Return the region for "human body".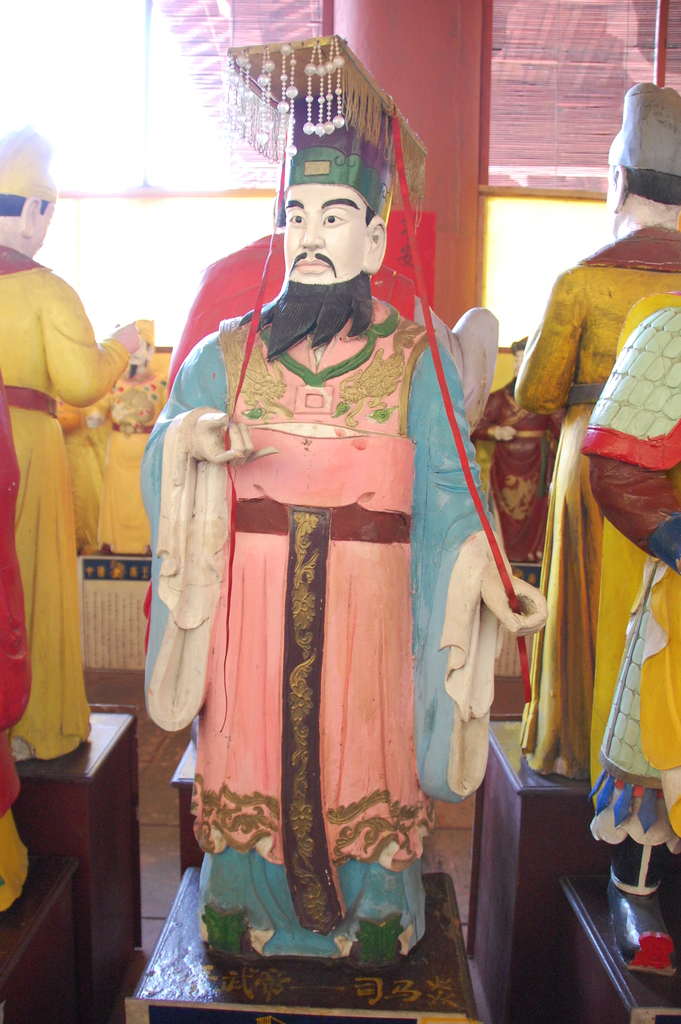
crop(515, 232, 680, 786).
